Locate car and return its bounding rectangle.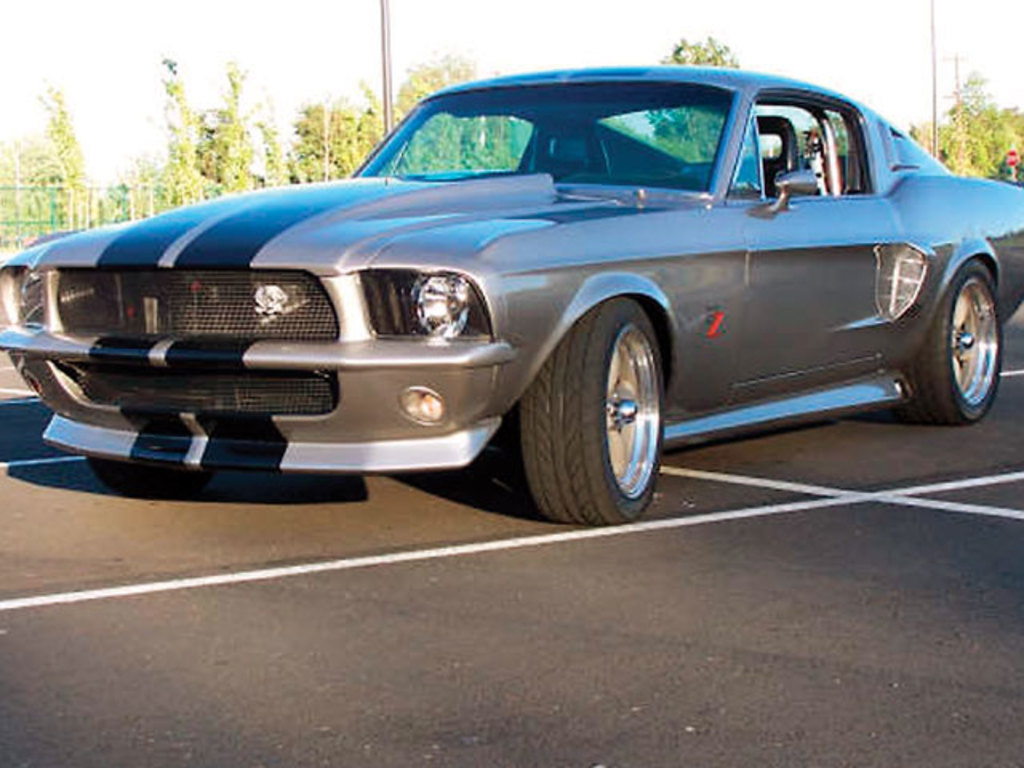
<bbox>0, 59, 1022, 531</bbox>.
